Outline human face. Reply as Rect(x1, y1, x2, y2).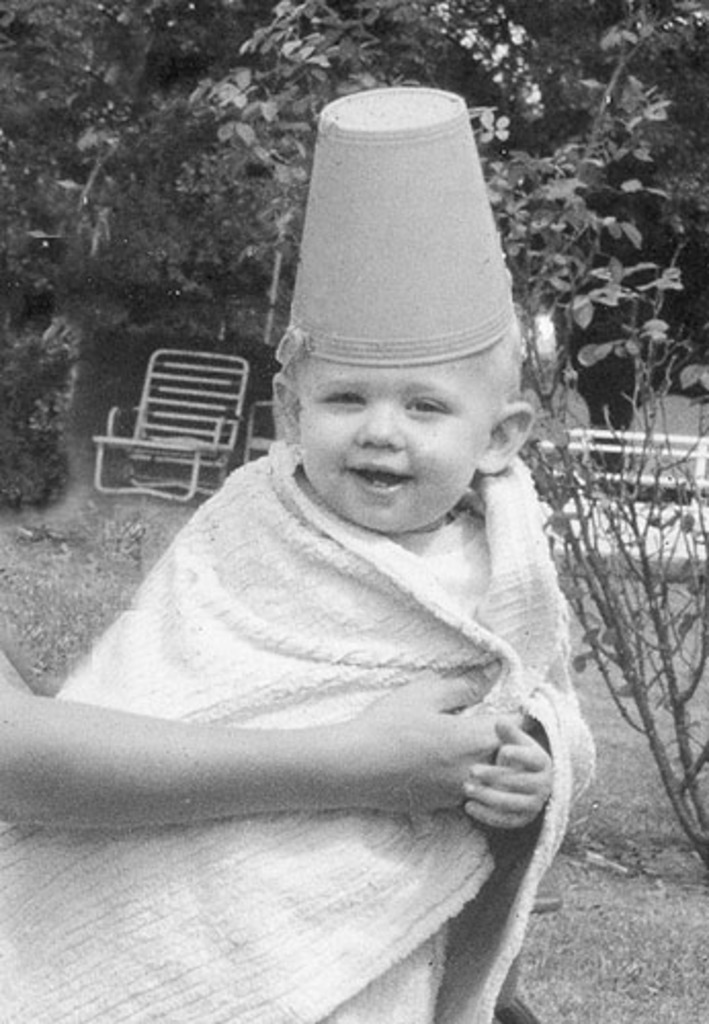
Rect(301, 360, 490, 526).
